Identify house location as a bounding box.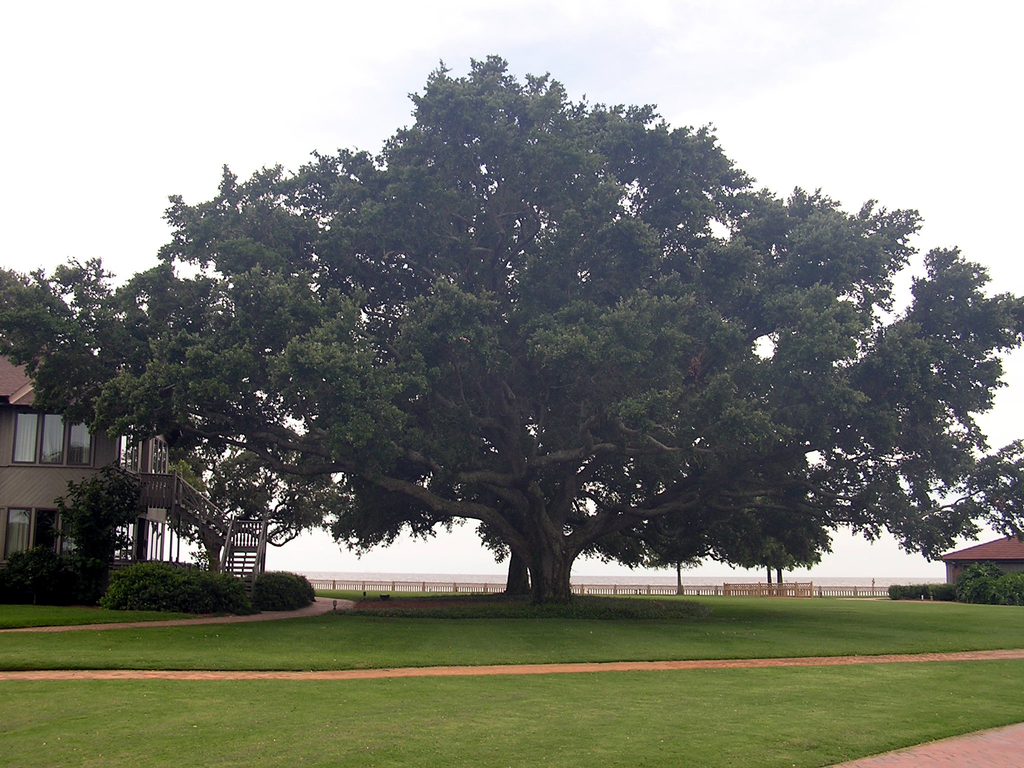
detection(925, 531, 1022, 620).
